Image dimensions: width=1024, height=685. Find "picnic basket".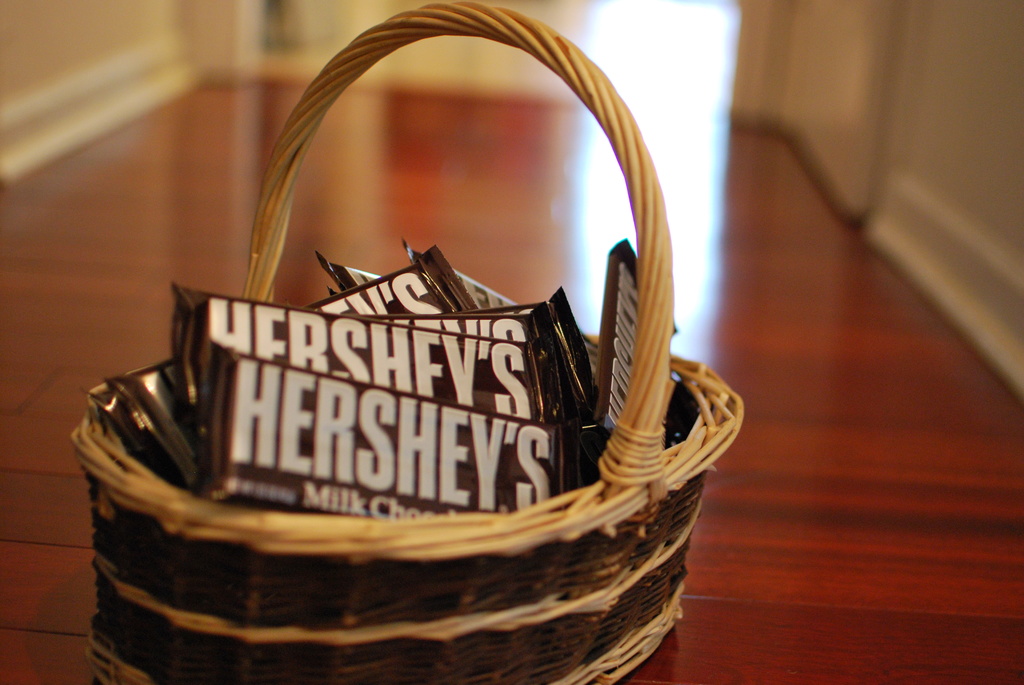
[70, 0, 743, 684].
